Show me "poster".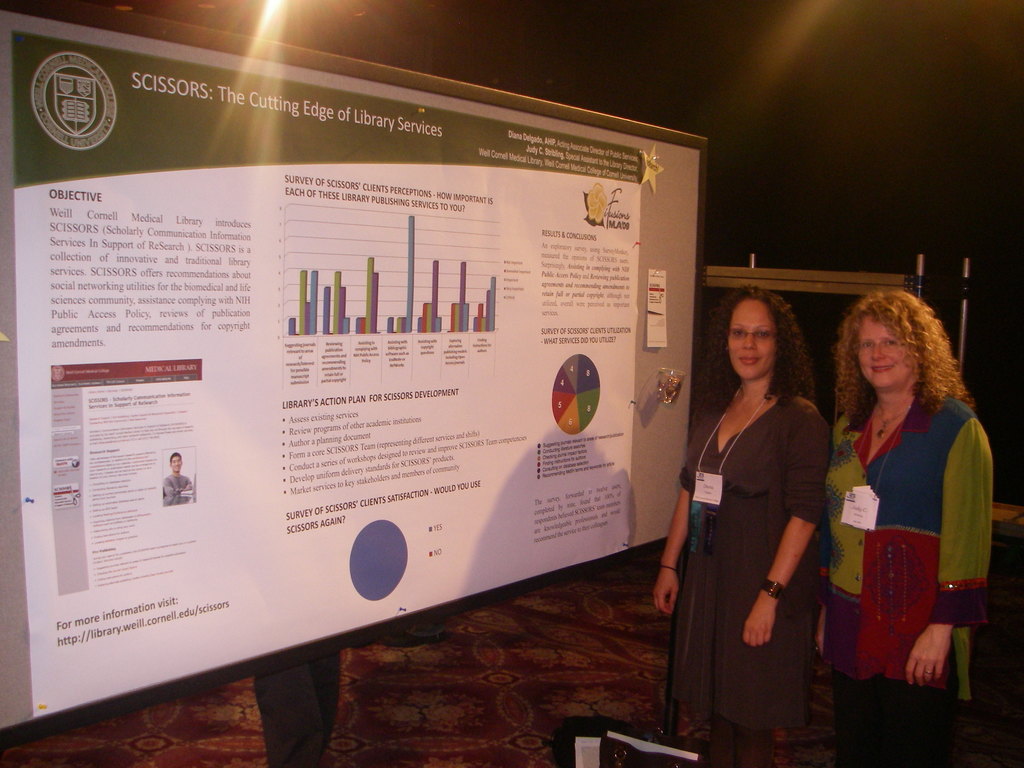
"poster" is here: 11, 31, 642, 715.
